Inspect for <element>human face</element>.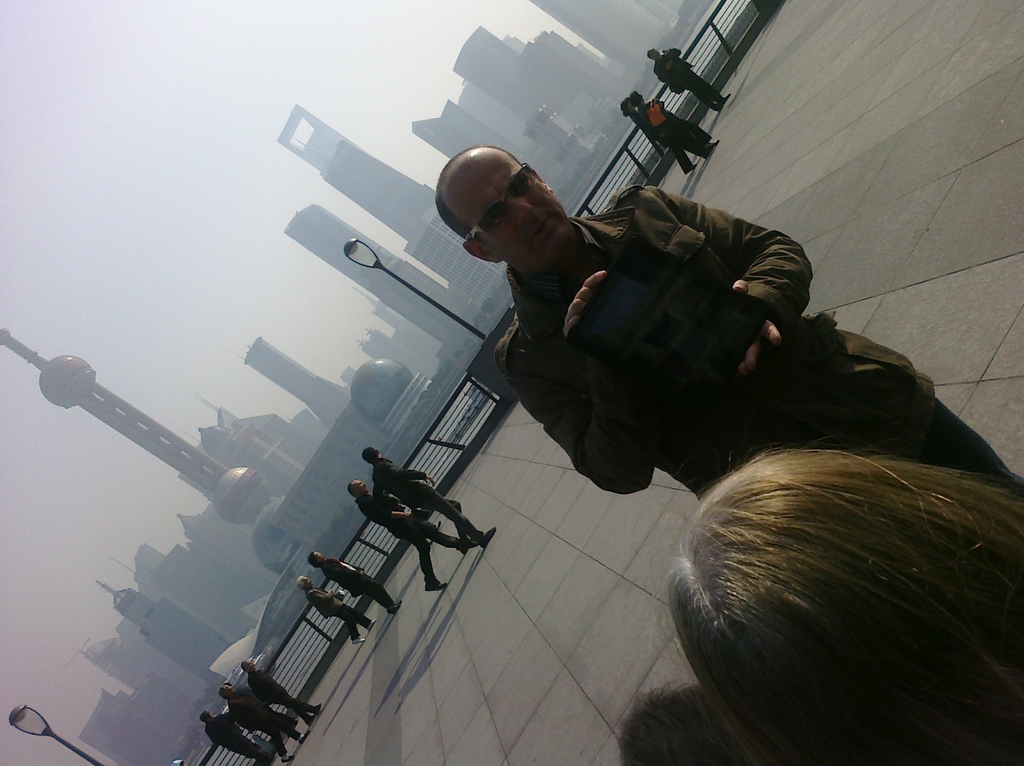
Inspection: x1=313, y1=551, x2=326, y2=560.
